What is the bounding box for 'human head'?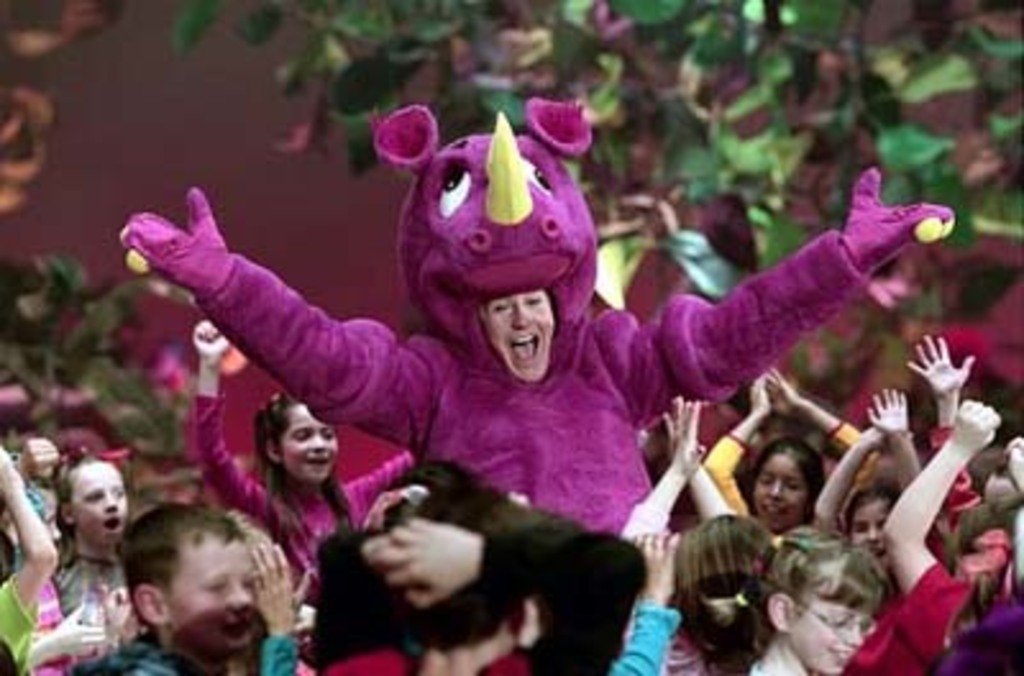
select_region(376, 463, 509, 643).
